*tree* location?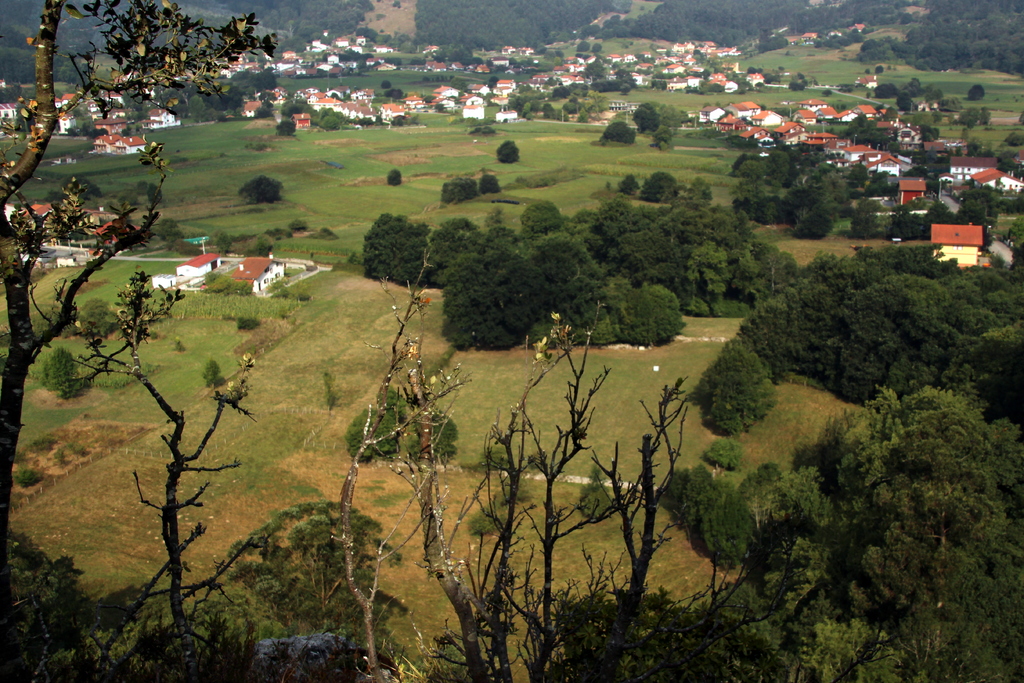
777, 67, 785, 73
